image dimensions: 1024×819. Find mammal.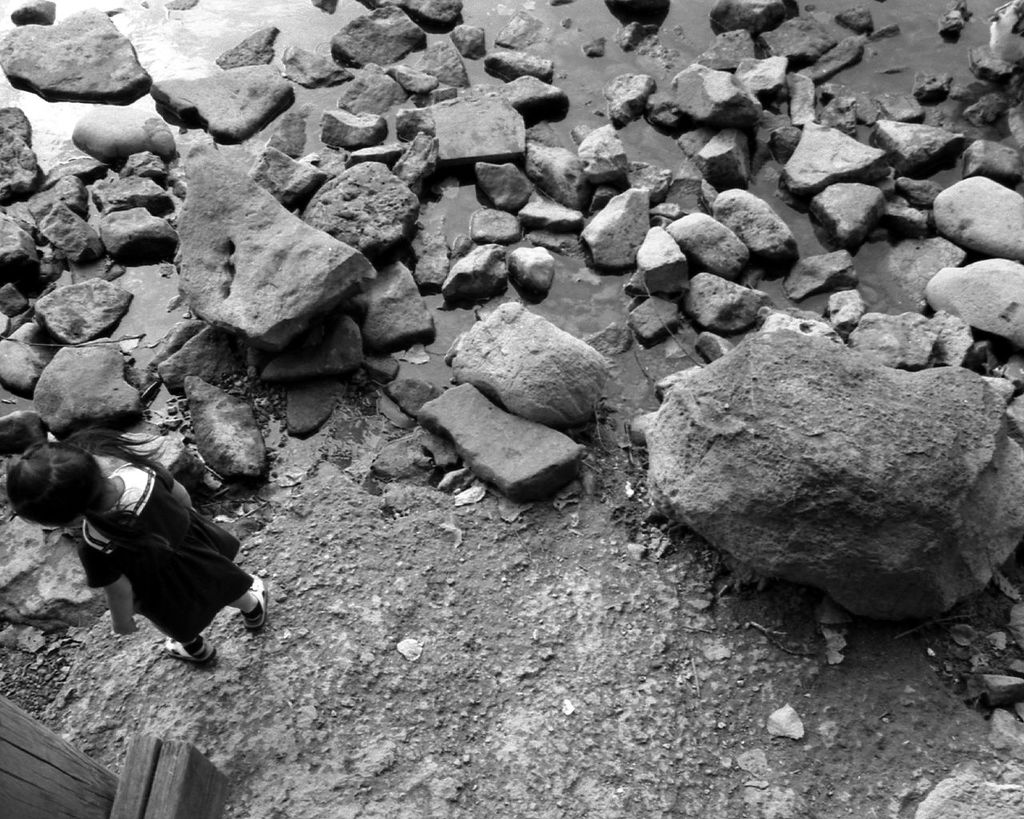
29:395:282:673.
